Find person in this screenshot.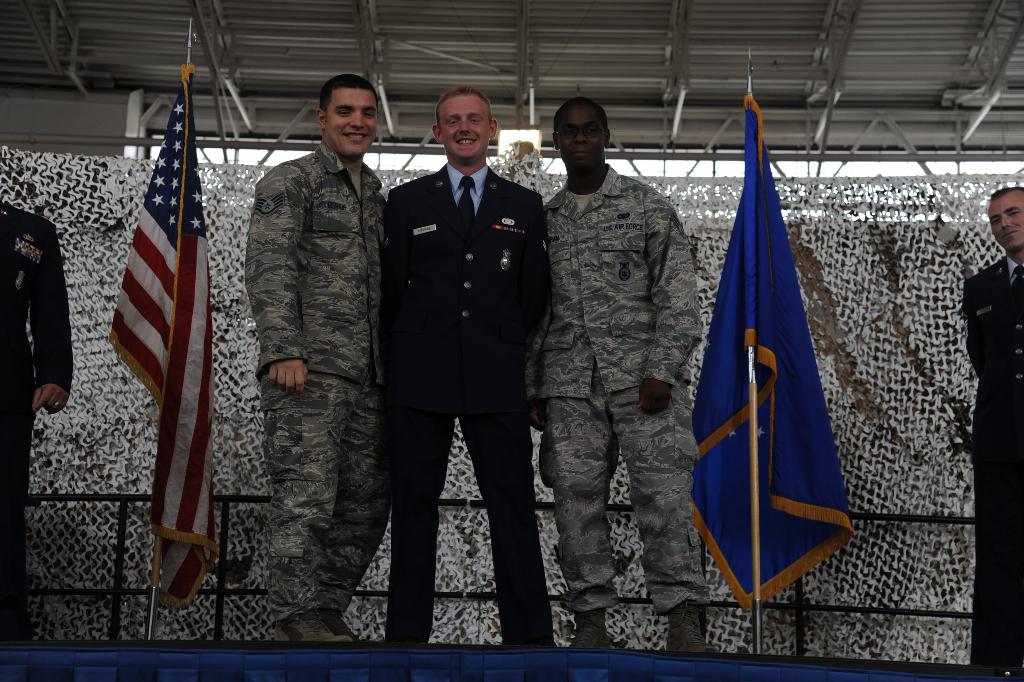
The bounding box for person is <bbox>4, 193, 77, 643</bbox>.
